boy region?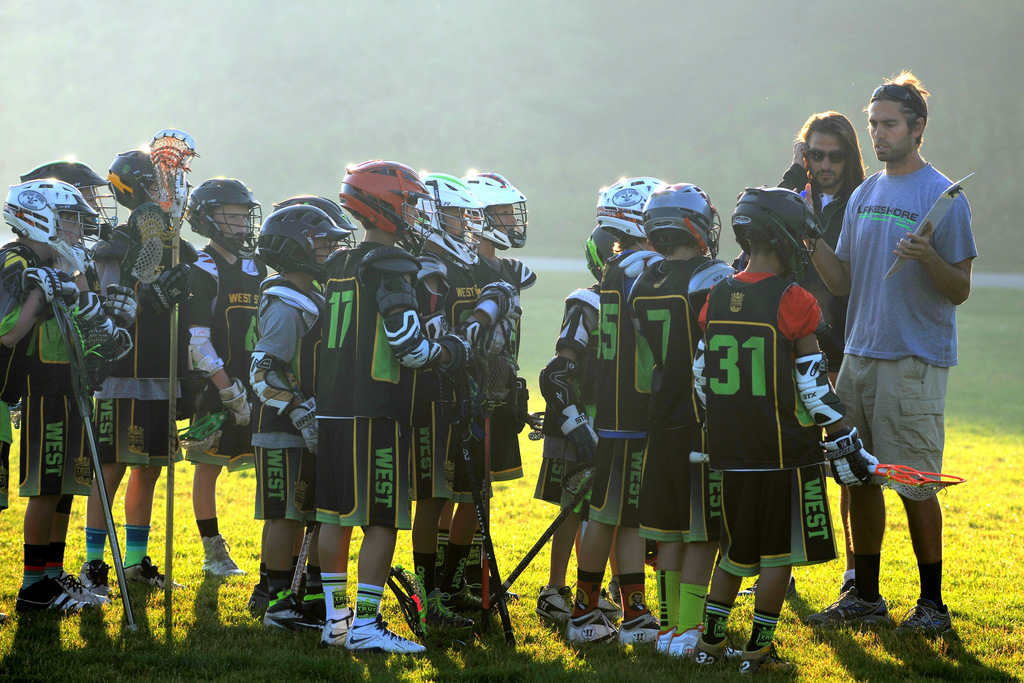
10, 147, 148, 610
